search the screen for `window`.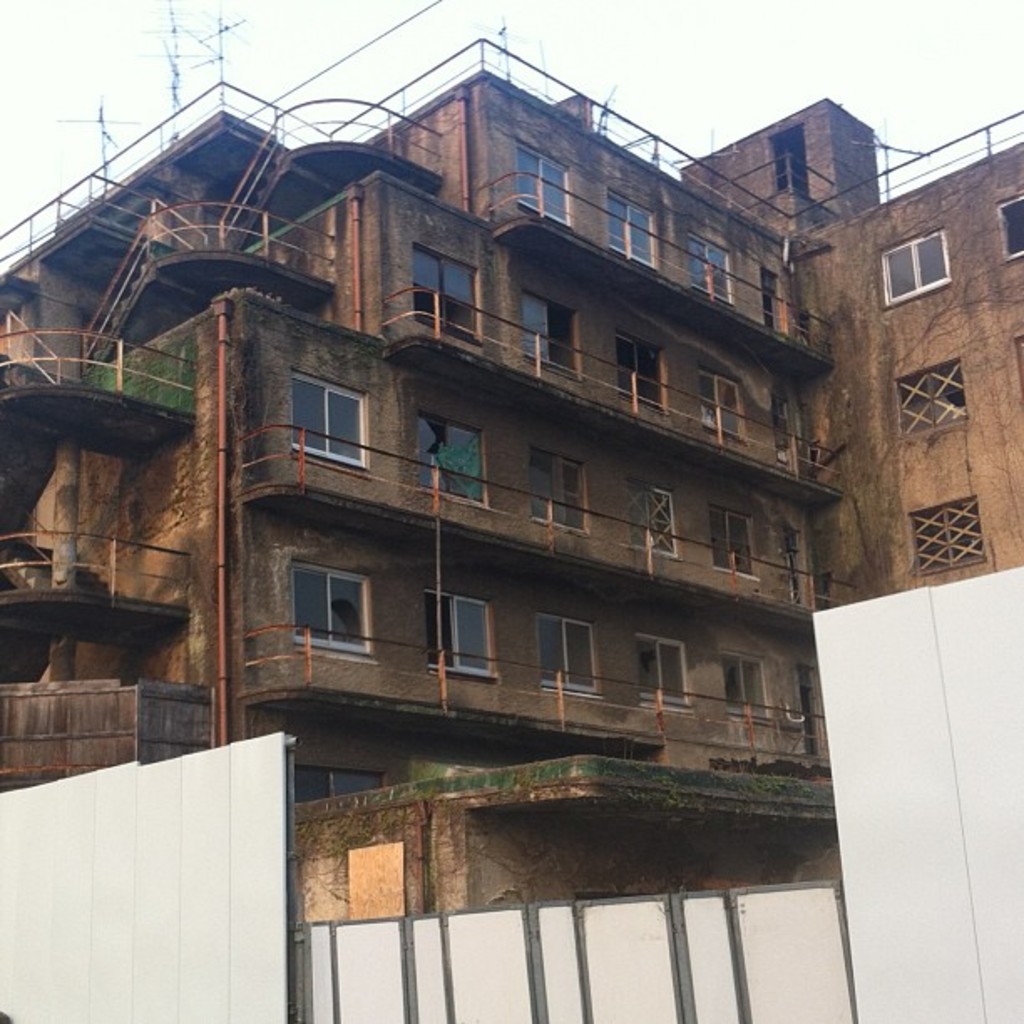
Found at l=698, t=517, r=753, b=577.
